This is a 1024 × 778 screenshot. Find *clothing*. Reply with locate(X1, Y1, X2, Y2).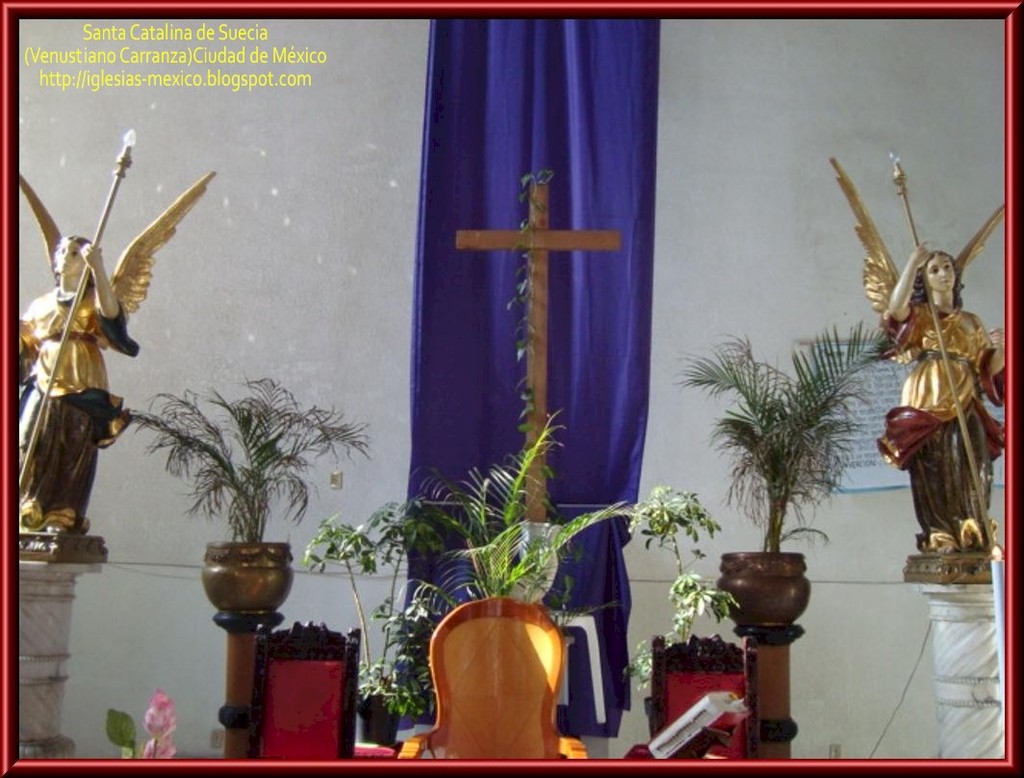
locate(16, 280, 138, 532).
